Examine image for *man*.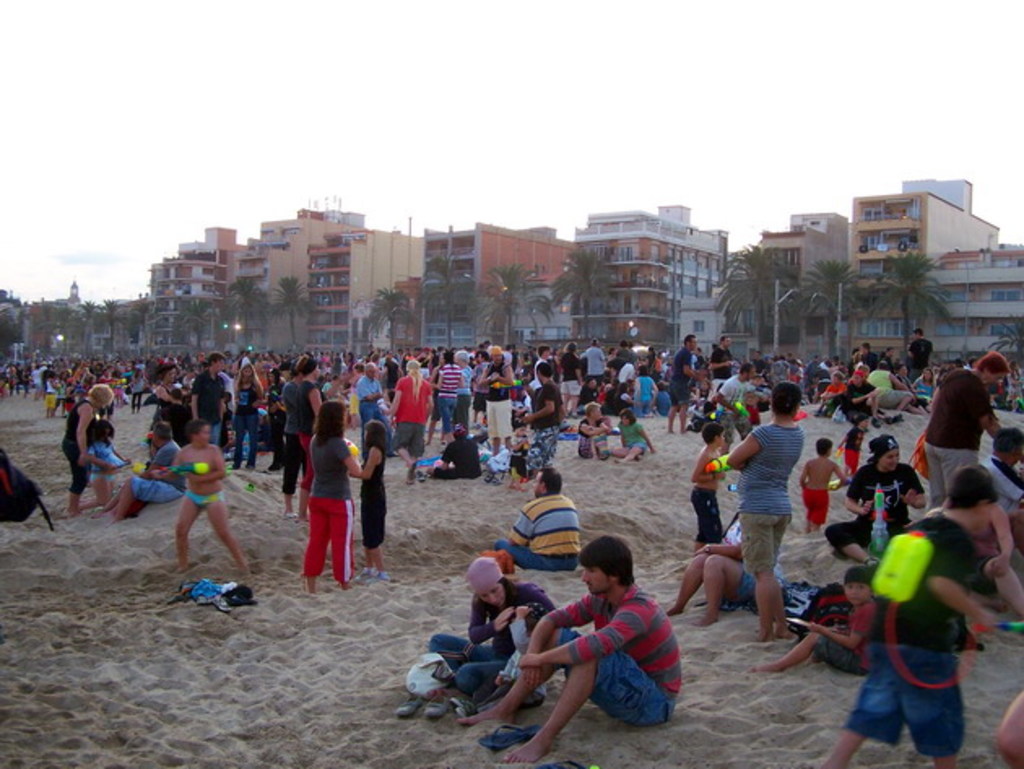
Examination result: 587/338/606/382.
